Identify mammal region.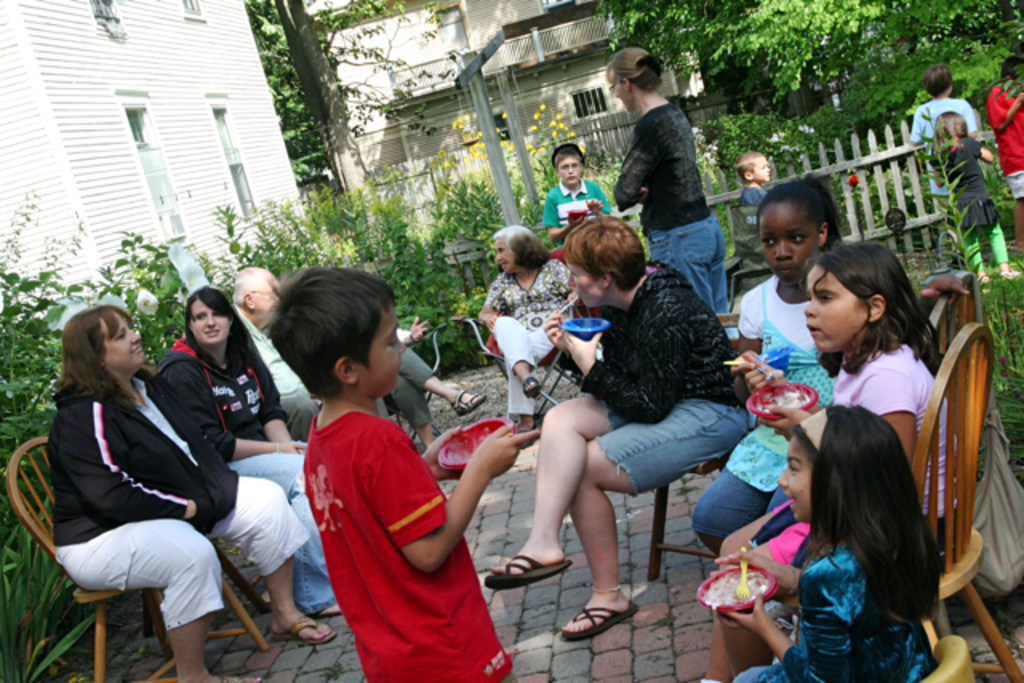
Region: x1=930 y1=109 x2=1011 y2=283.
